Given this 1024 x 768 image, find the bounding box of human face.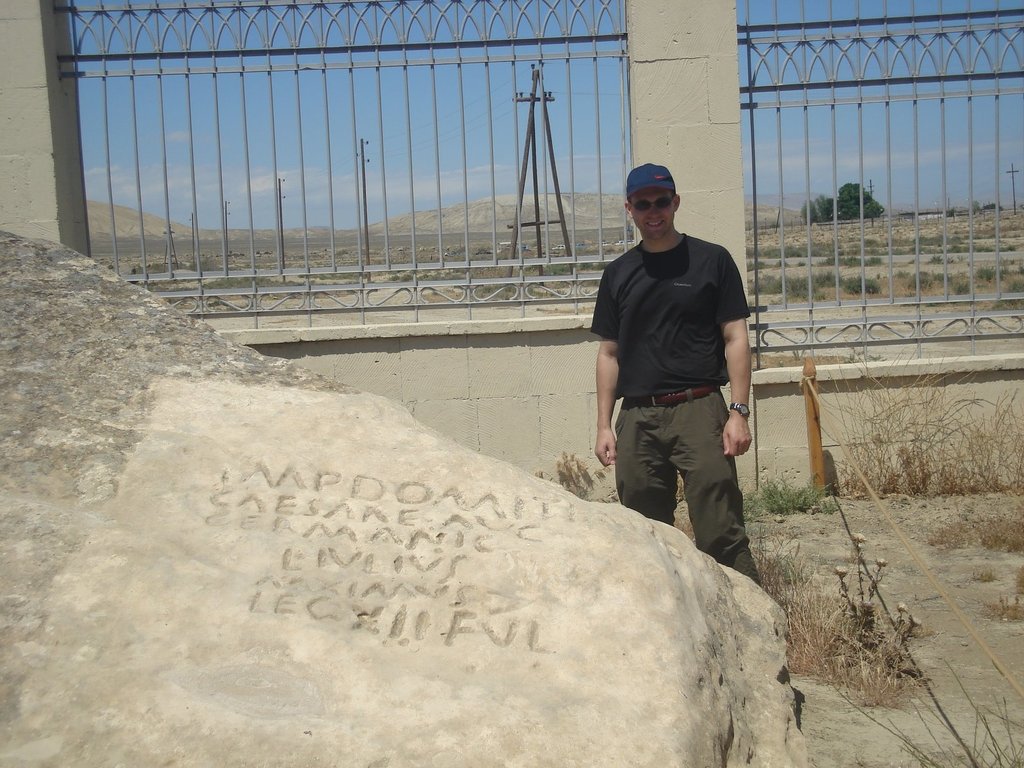
(632, 189, 675, 241).
